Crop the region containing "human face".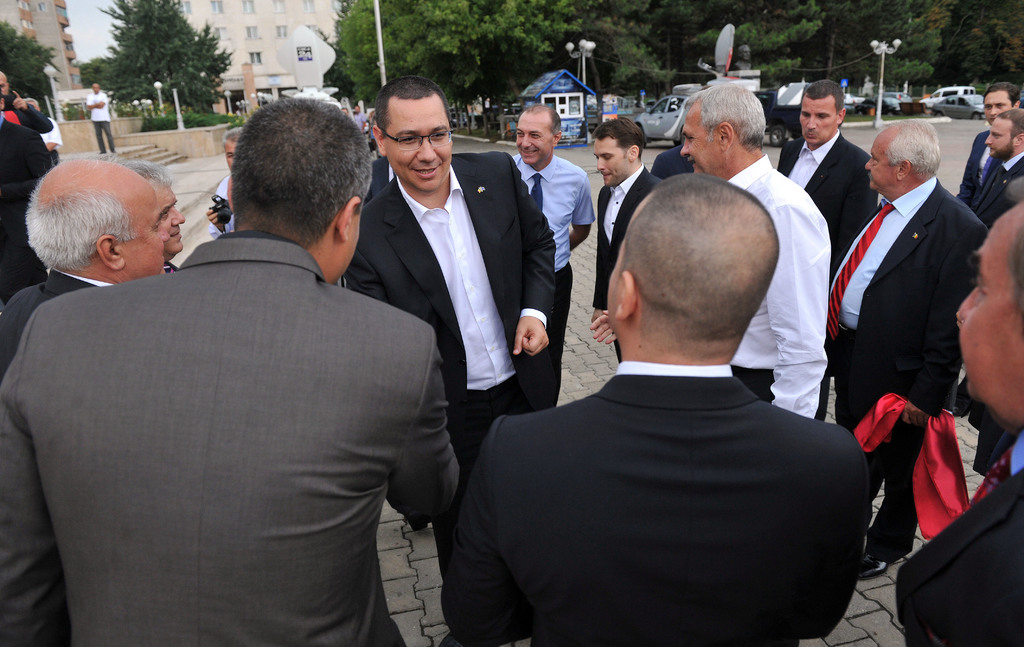
Crop region: (118,173,166,275).
